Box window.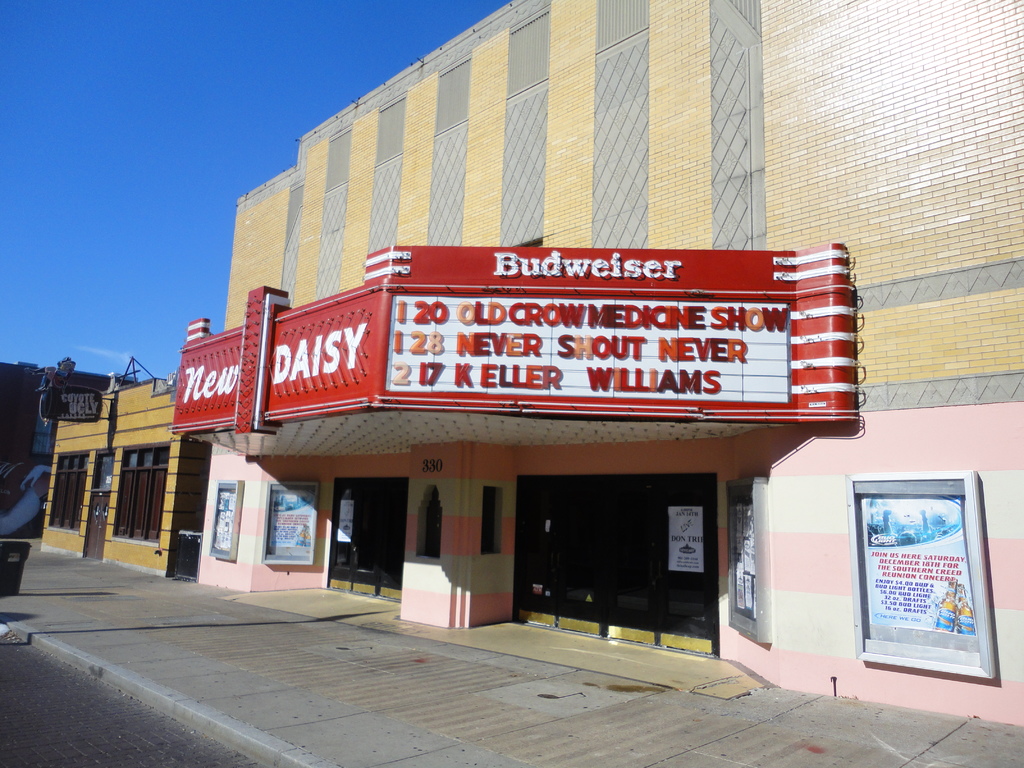
[113, 438, 170, 545].
